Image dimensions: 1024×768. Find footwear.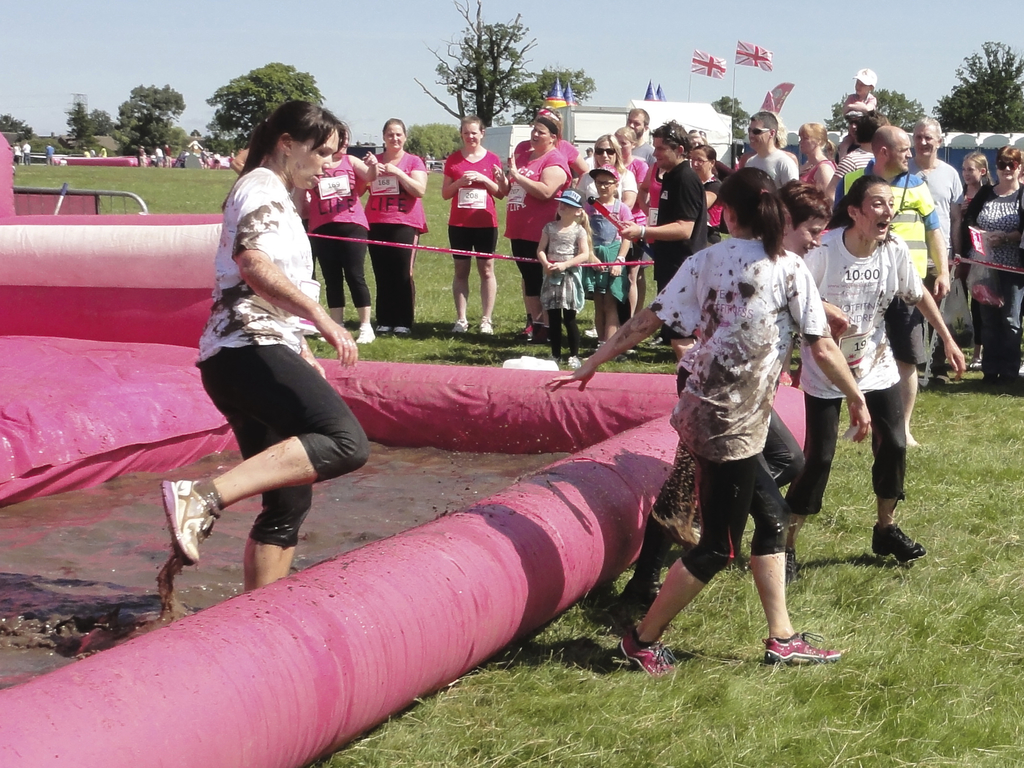
BBox(642, 332, 668, 346).
